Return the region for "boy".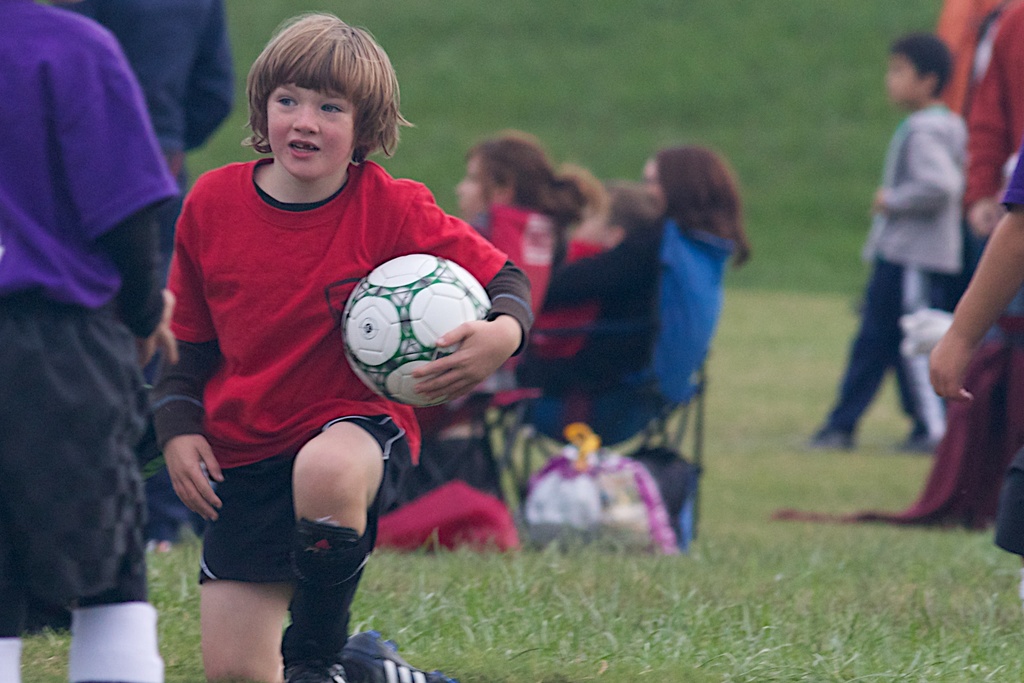
crop(140, 10, 530, 682).
